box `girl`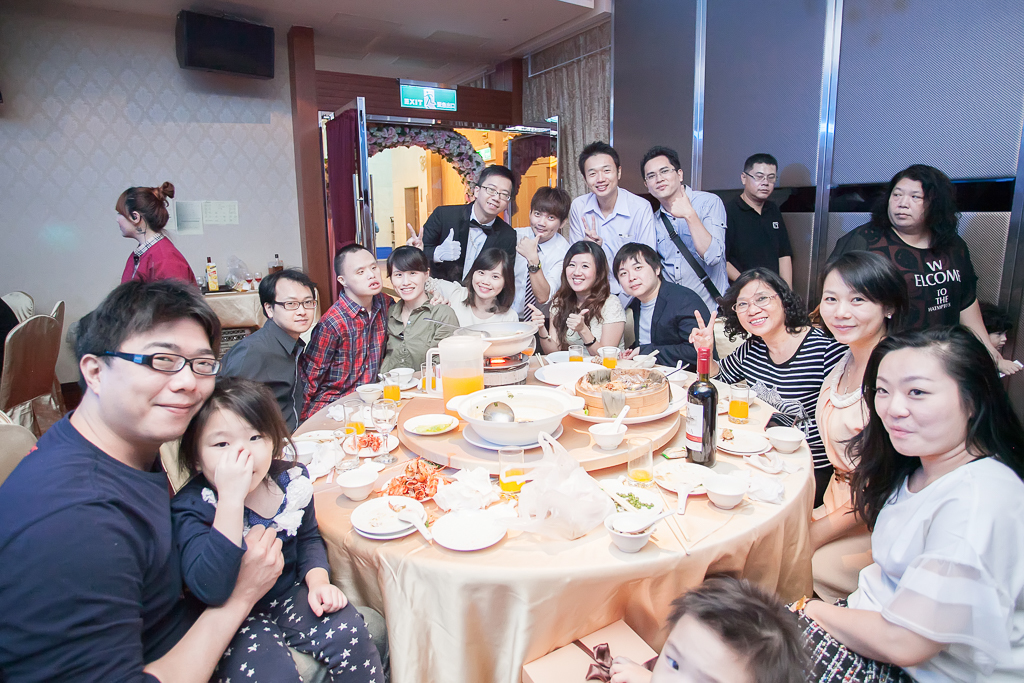
pyautogui.locateOnScreen(171, 384, 390, 682)
